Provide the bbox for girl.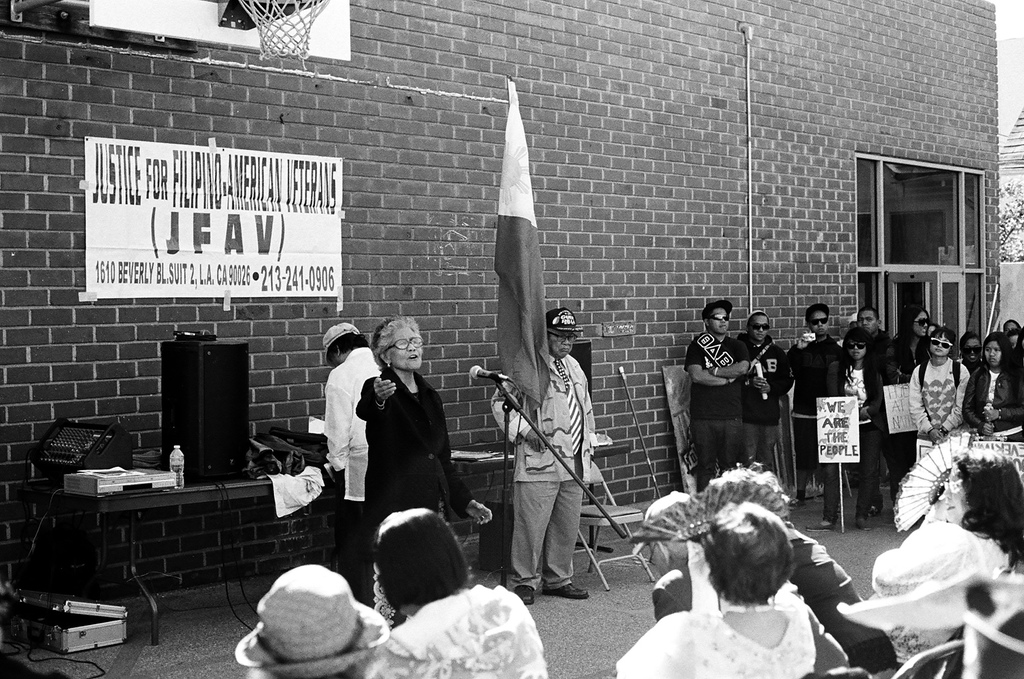
[left=966, top=336, right=1023, bottom=434].
